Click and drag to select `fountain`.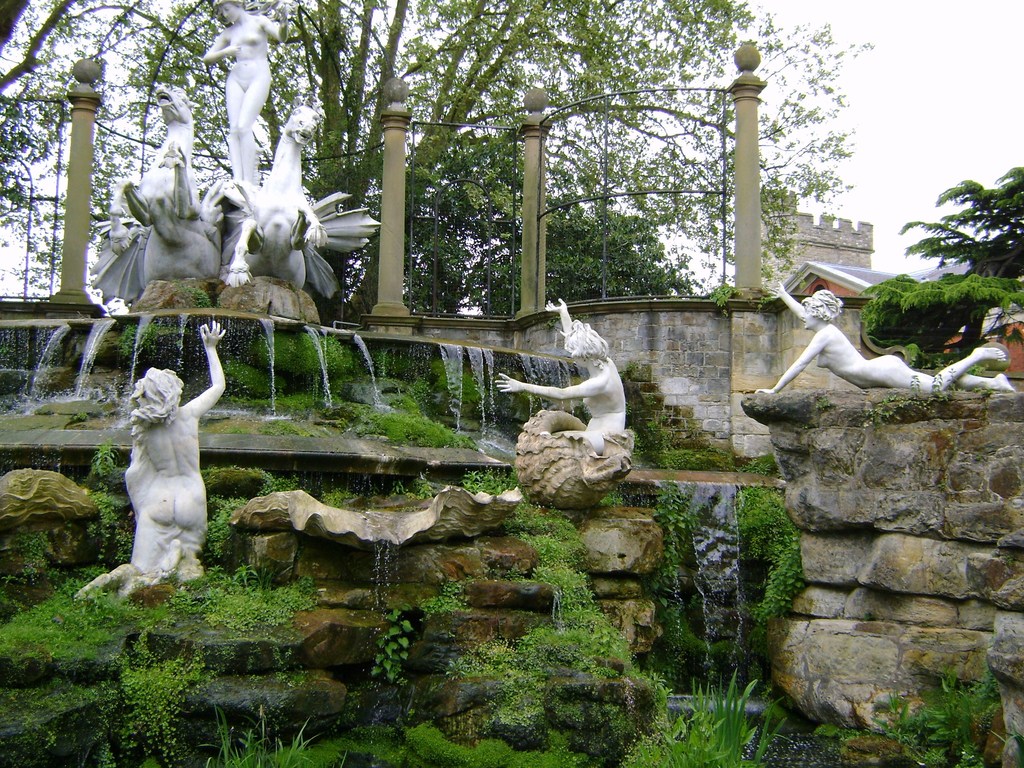
Selection: 58/95/945/735.
